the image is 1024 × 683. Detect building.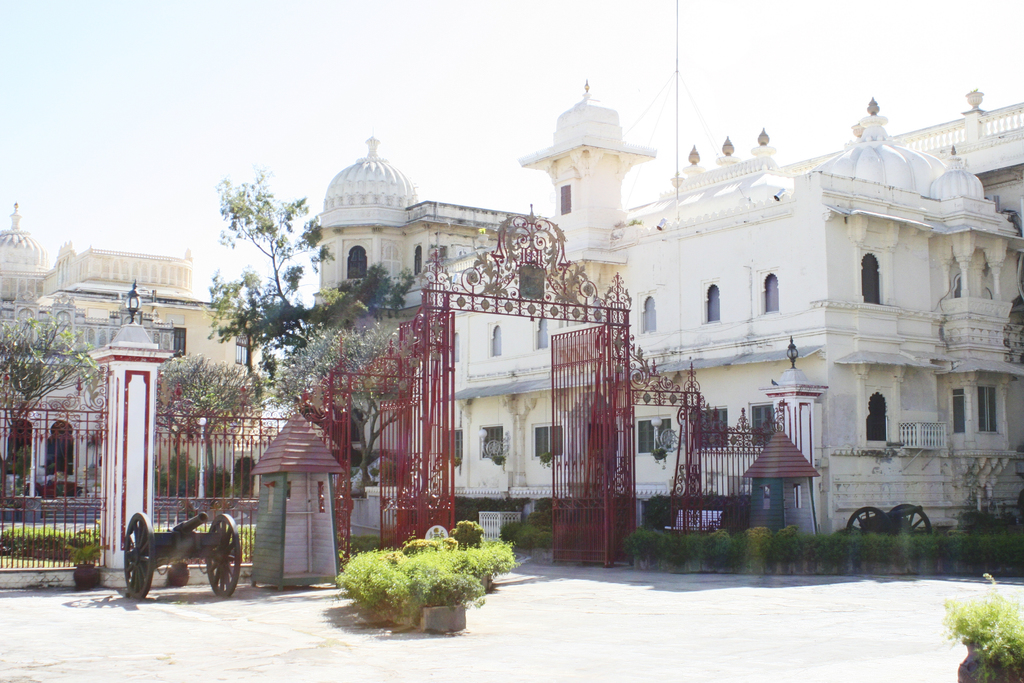
Detection: bbox=[313, 81, 1023, 537].
